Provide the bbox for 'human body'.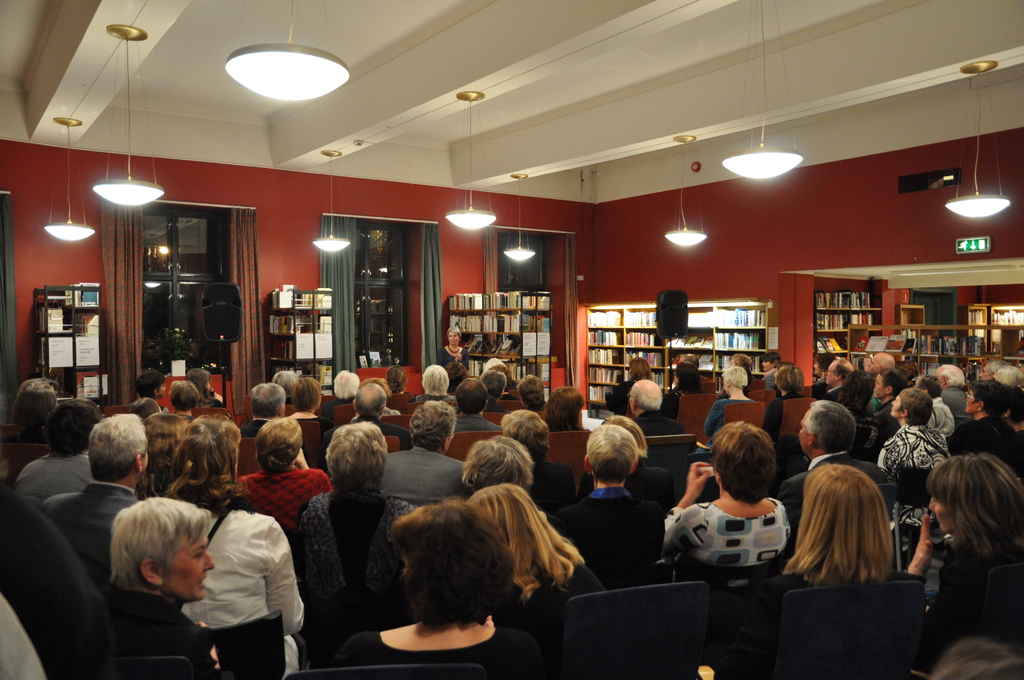
left=195, top=398, right=223, bottom=409.
